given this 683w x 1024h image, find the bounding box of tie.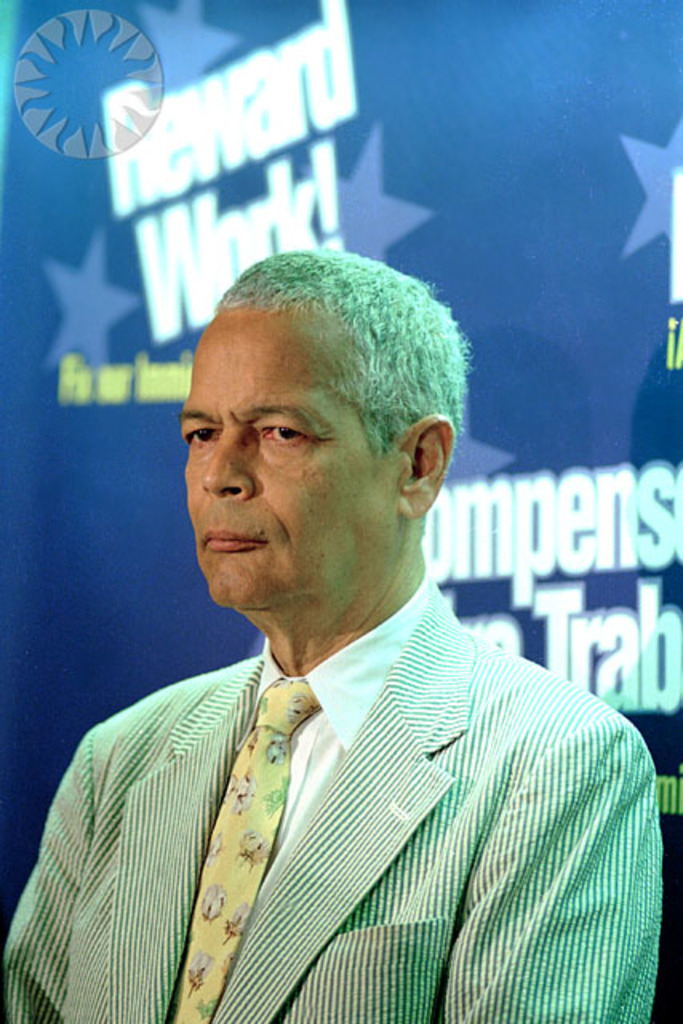
(162,678,326,1022).
